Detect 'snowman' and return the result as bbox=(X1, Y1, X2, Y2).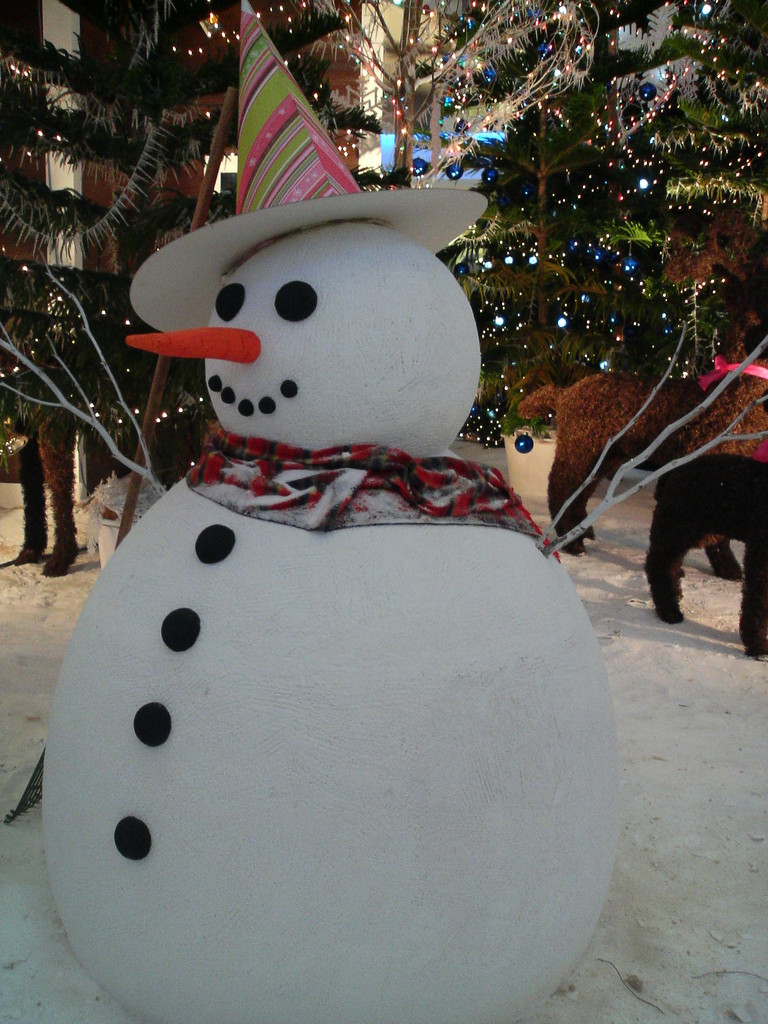
bbox=(0, 0, 767, 1023).
